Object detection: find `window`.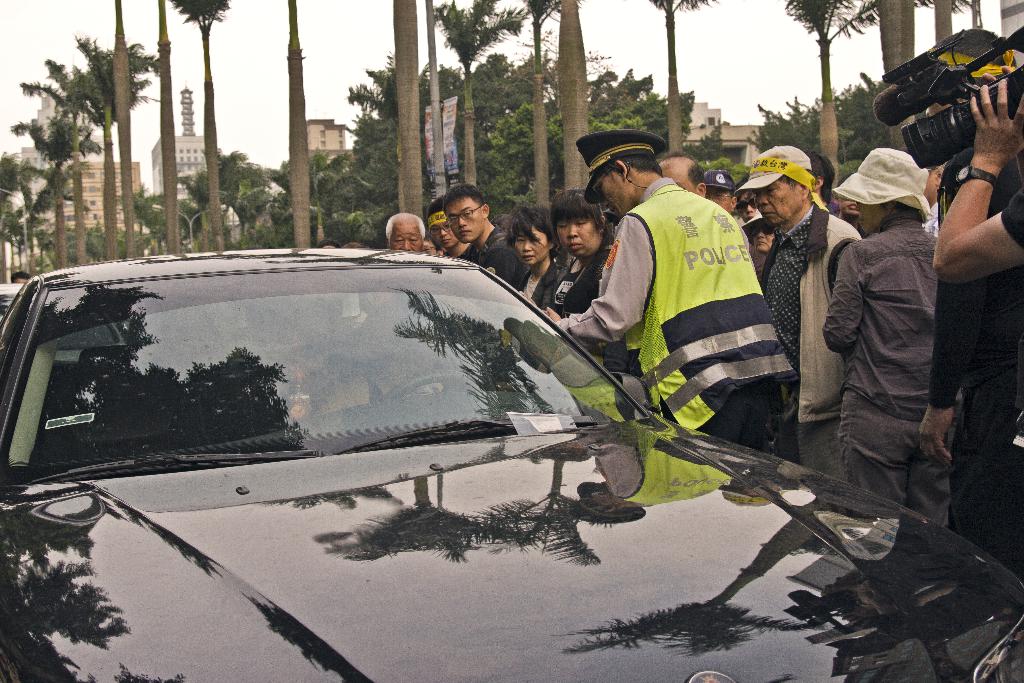
<region>341, 142, 345, 149</region>.
